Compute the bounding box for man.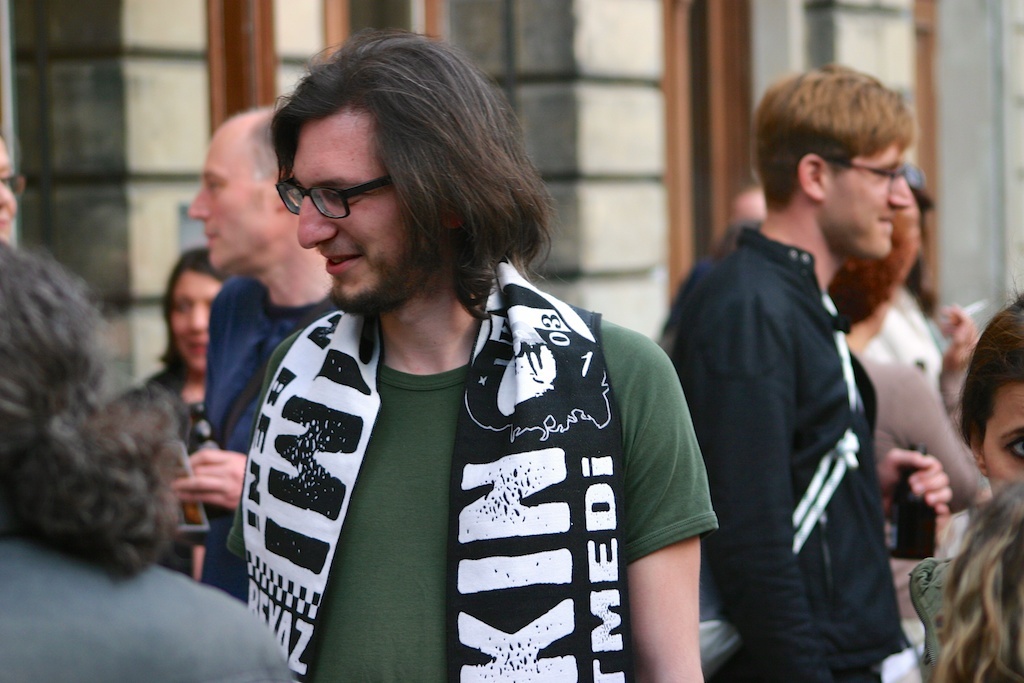
(219, 26, 719, 682).
